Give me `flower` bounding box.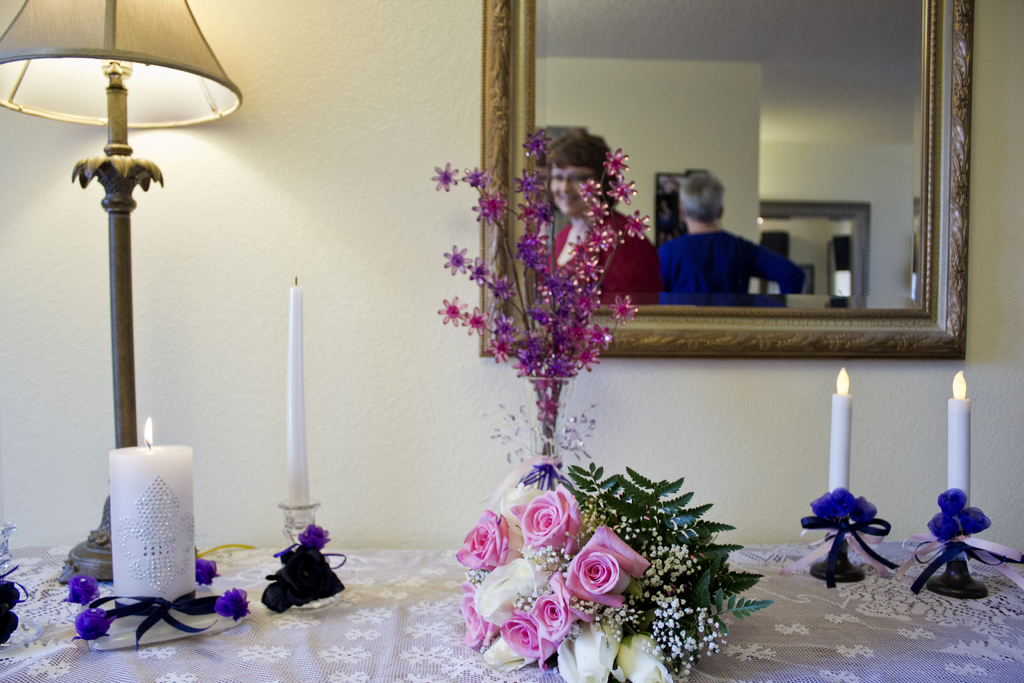
465, 582, 499, 652.
